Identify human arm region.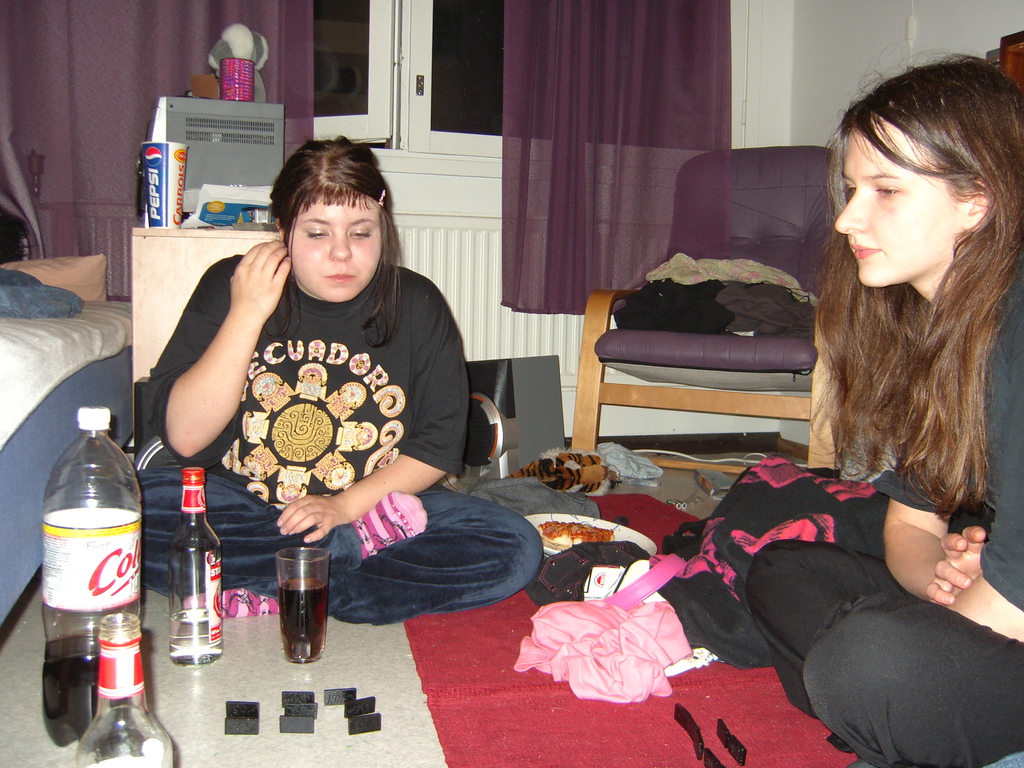
Region: left=944, top=304, right=1023, bottom=643.
